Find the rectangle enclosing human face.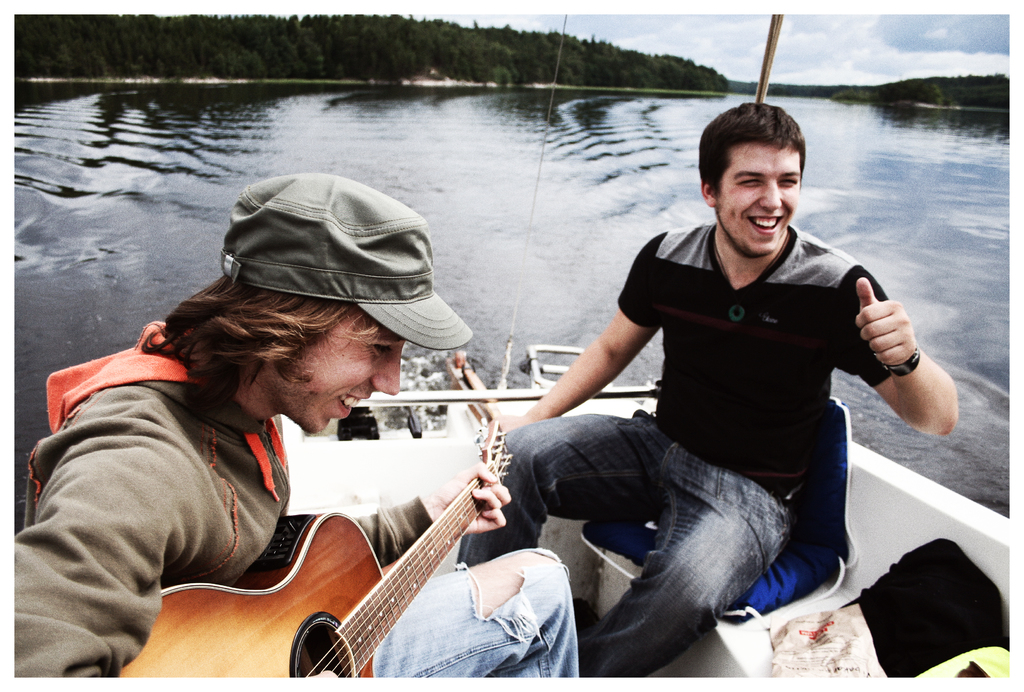
(x1=719, y1=148, x2=800, y2=255).
